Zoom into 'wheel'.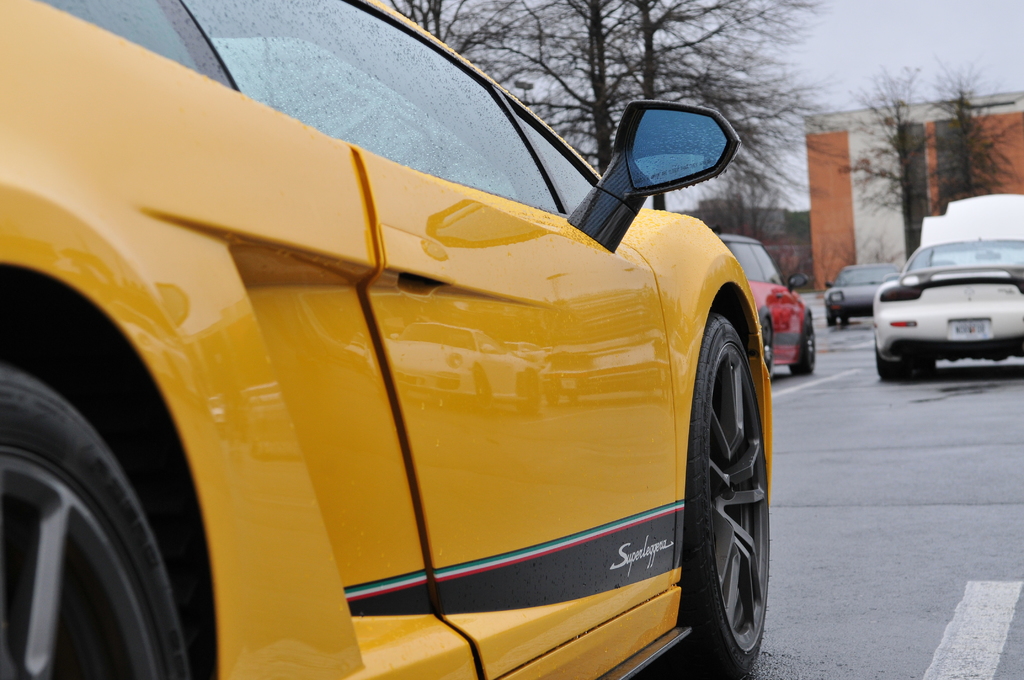
Zoom target: box(842, 312, 851, 330).
